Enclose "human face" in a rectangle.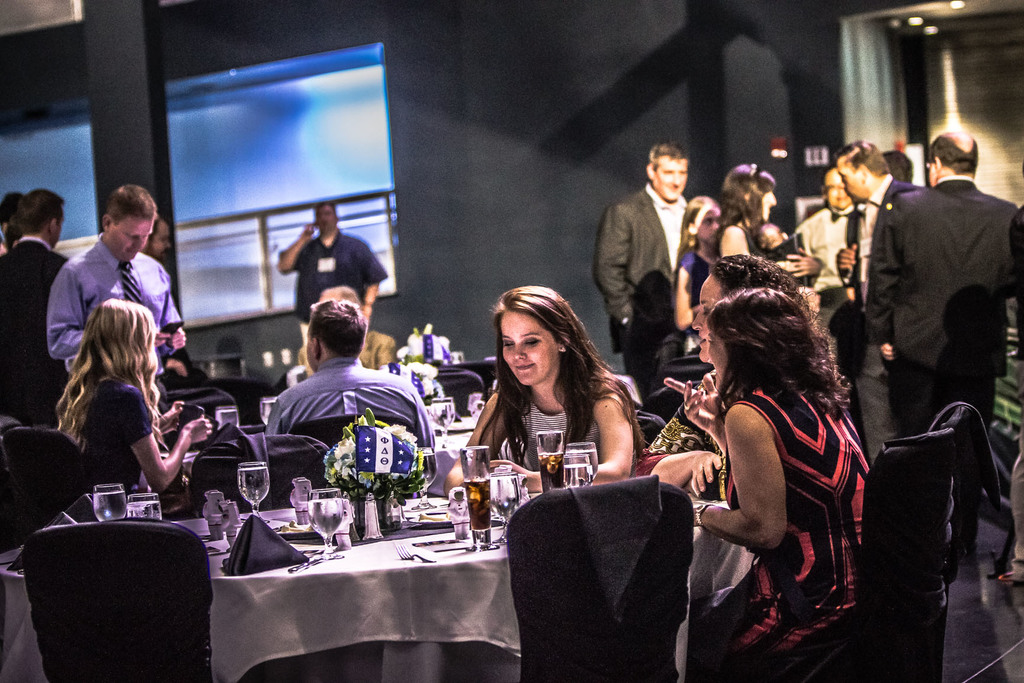
crop(150, 219, 172, 259).
